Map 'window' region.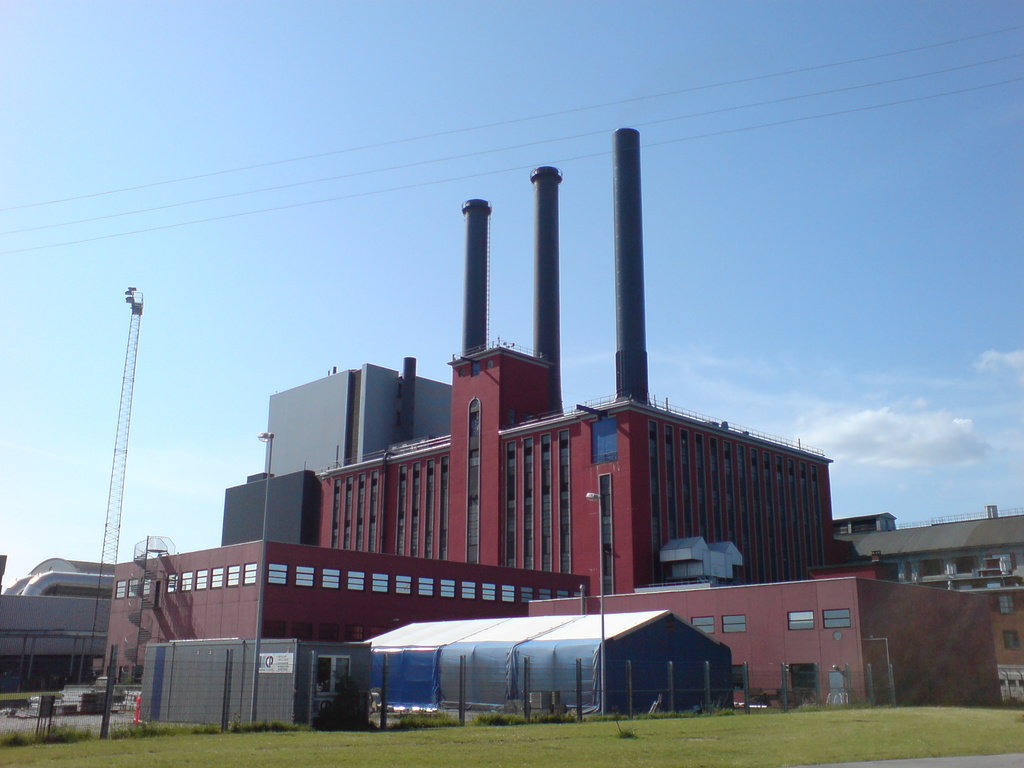
Mapped to 117, 666, 127, 685.
